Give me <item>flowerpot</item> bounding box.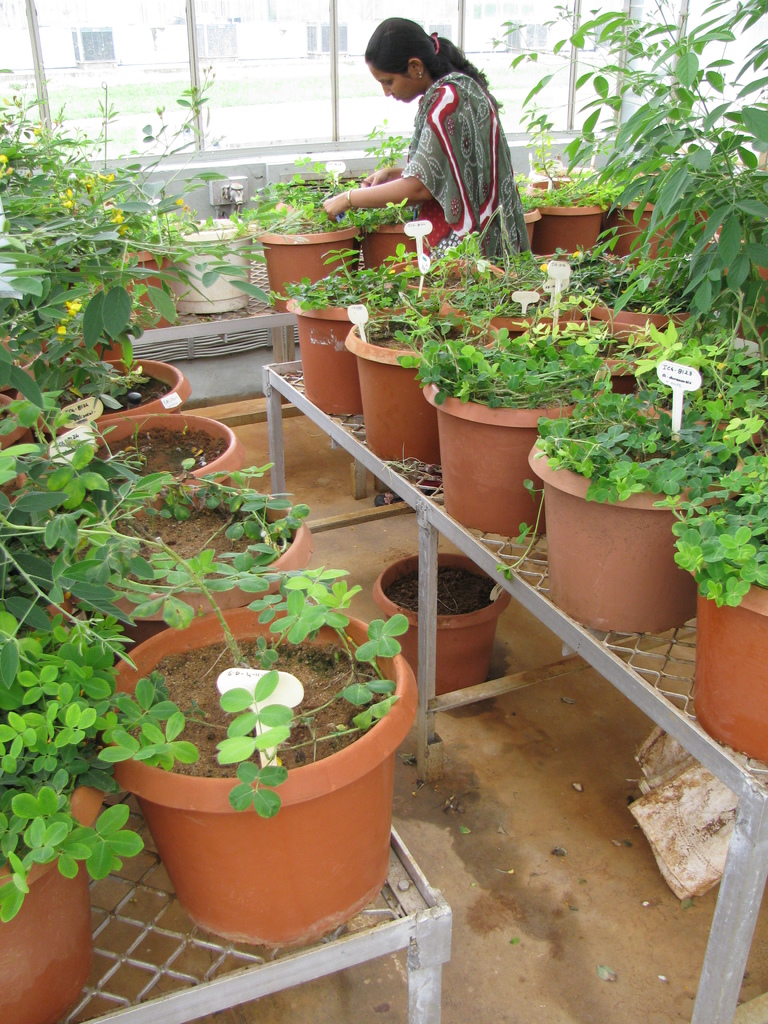
l=518, t=211, r=543, b=249.
